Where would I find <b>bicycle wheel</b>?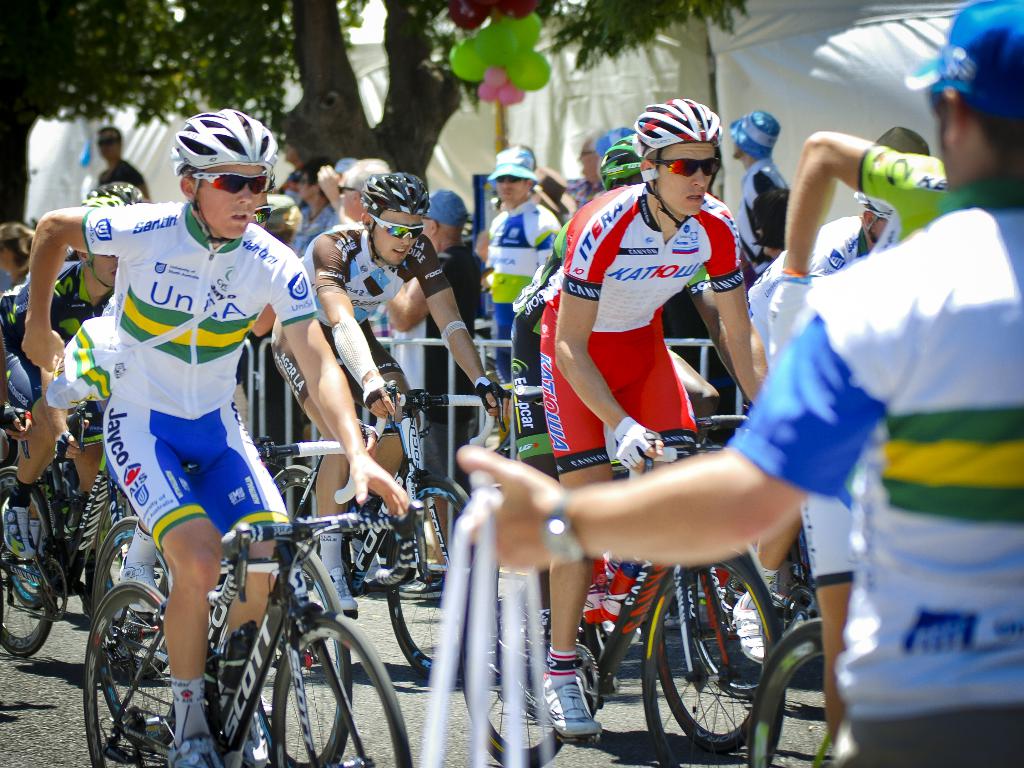
At l=386, t=474, r=478, b=678.
